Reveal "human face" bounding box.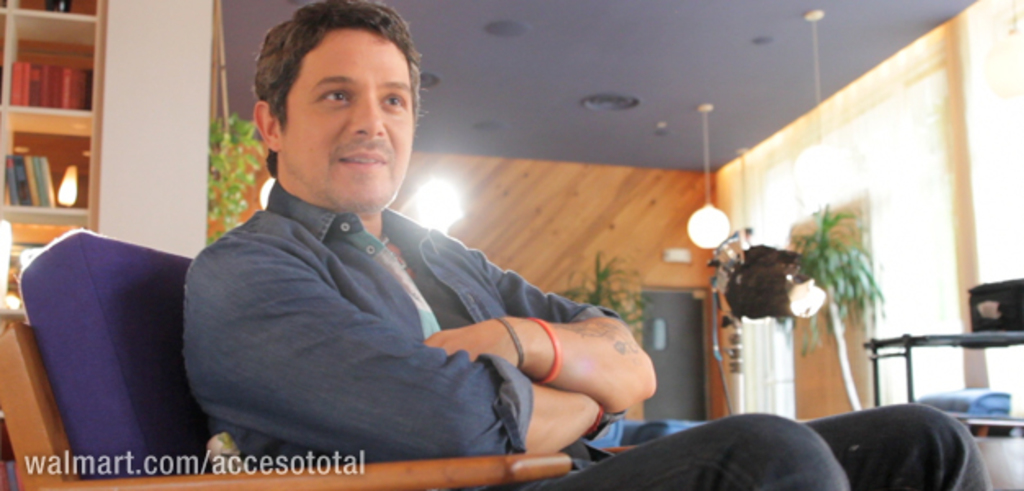
Revealed: BBox(276, 28, 414, 208).
